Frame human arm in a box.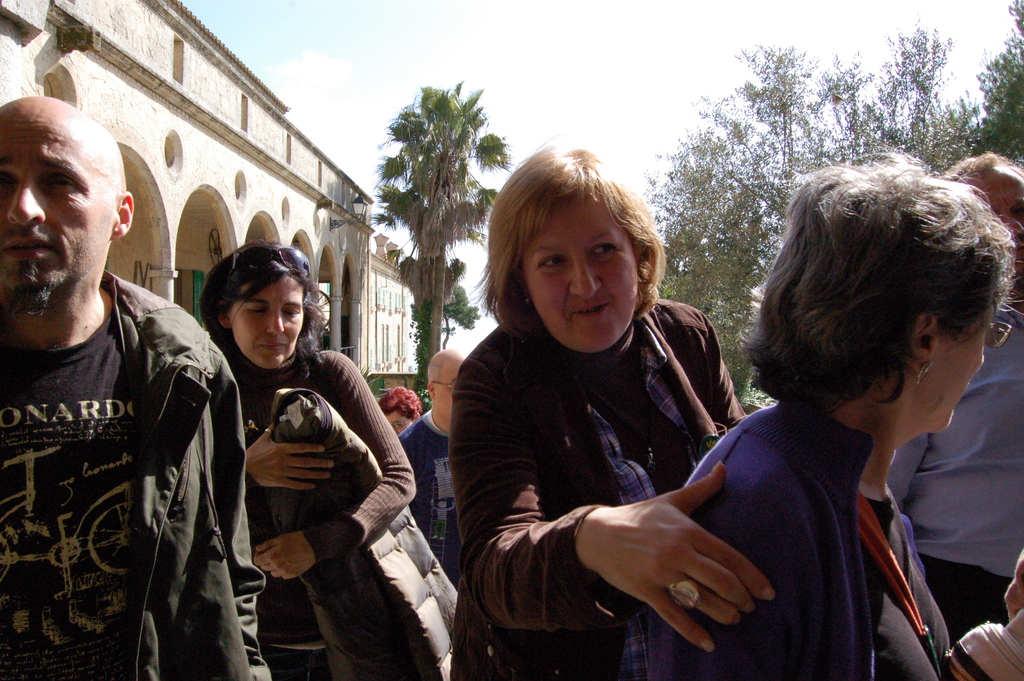
x1=245, y1=419, x2=332, y2=493.
